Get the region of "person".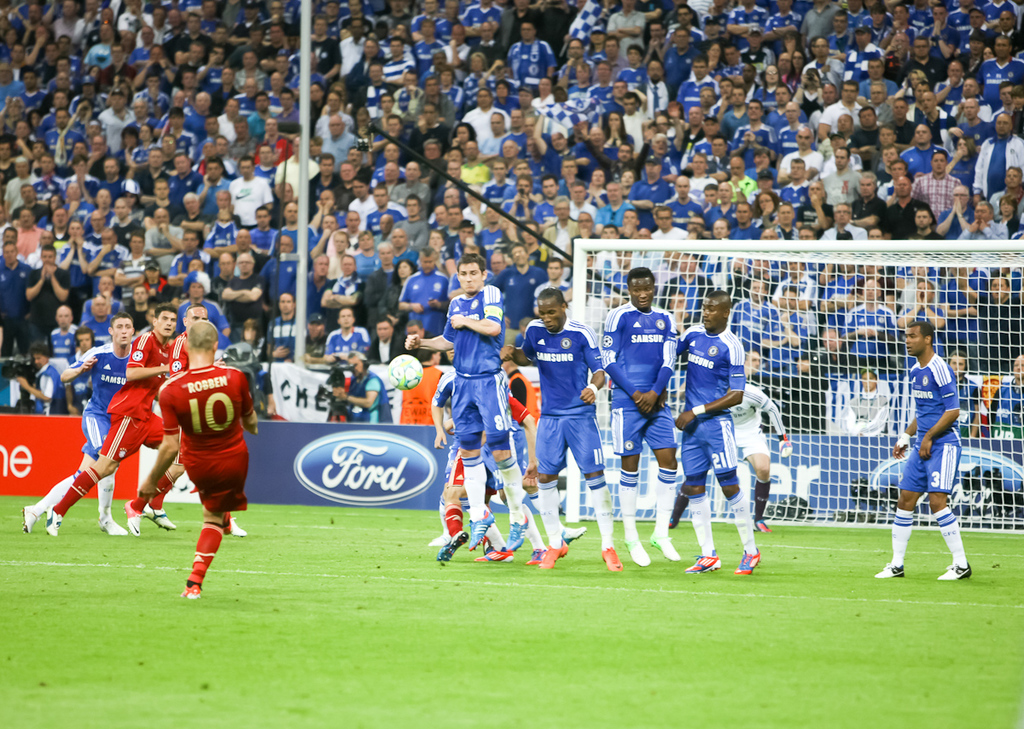
327:117:358:163.
